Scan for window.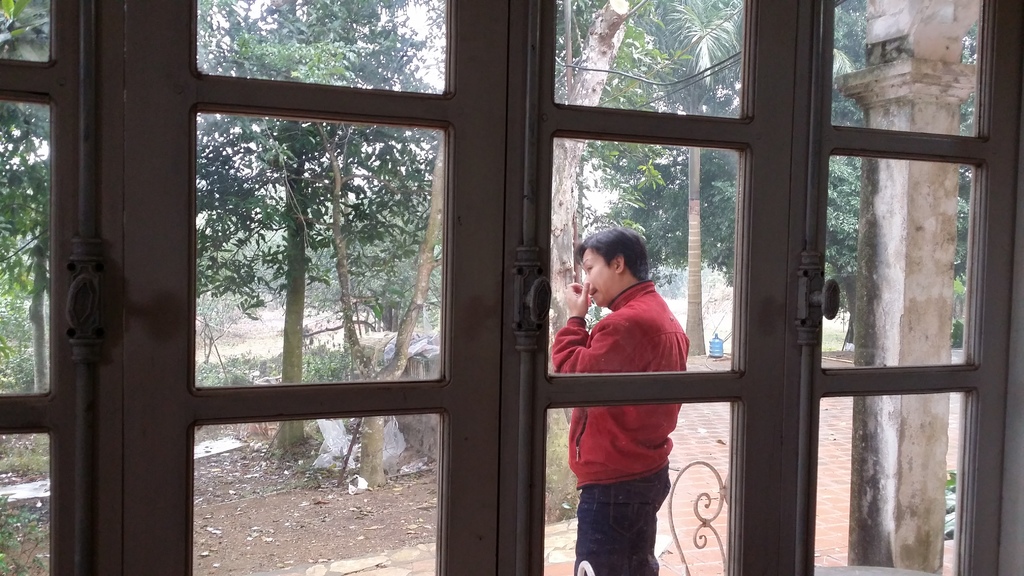
Scan result: l=819, t=0, r=996, b=575.
